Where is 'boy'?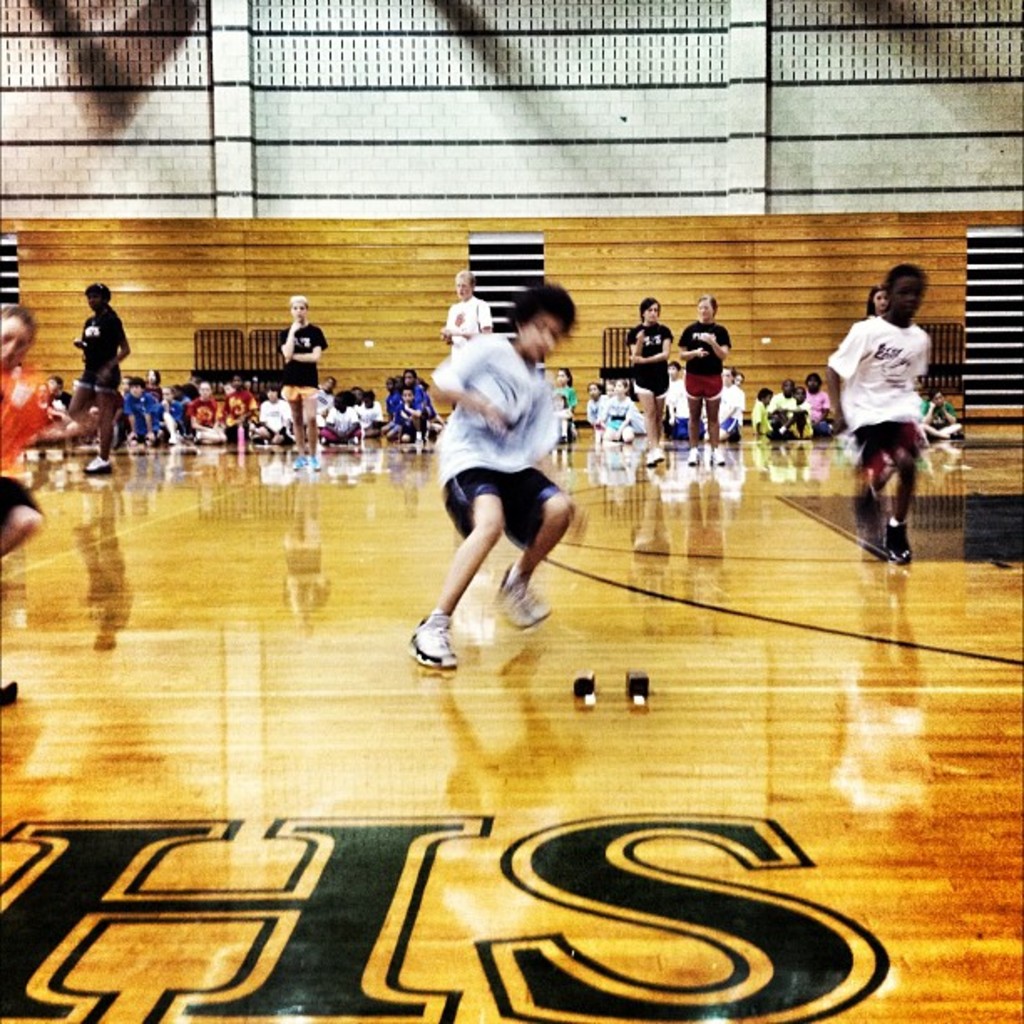
(823,263,927,559).
